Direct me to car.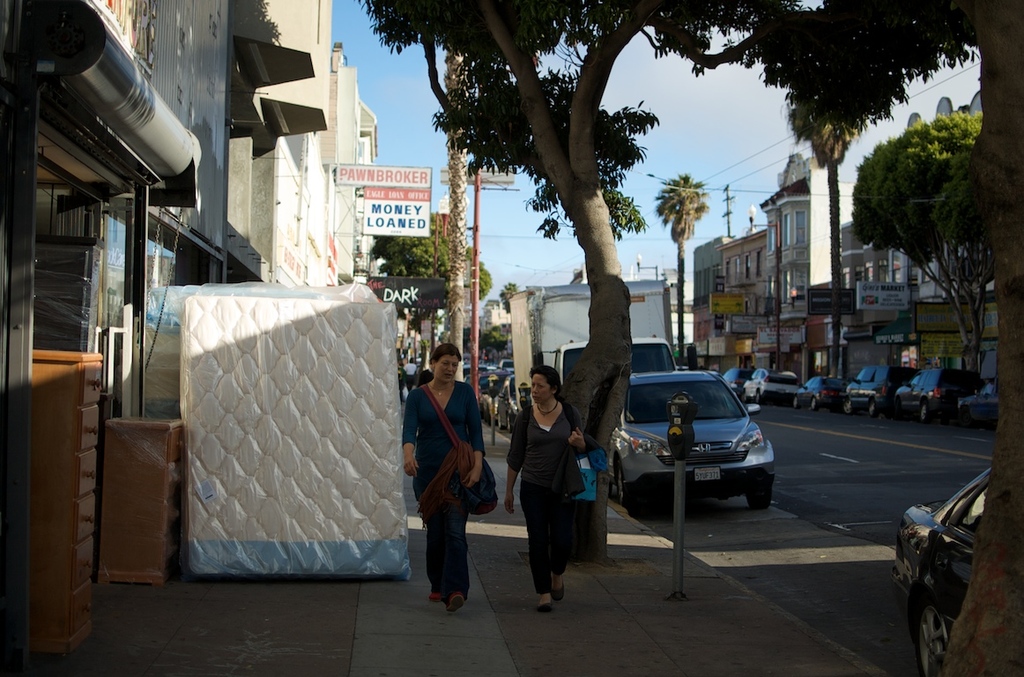
Direction: select_region(893, 372, 977, 425).
